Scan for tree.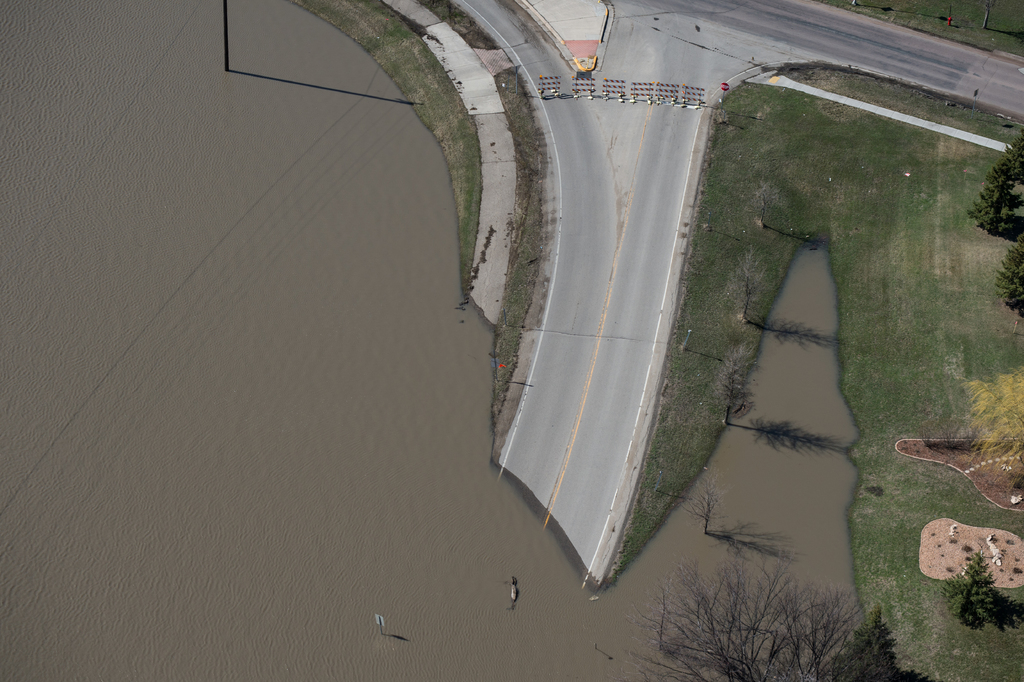
Scan result: (825,601,910,681).
